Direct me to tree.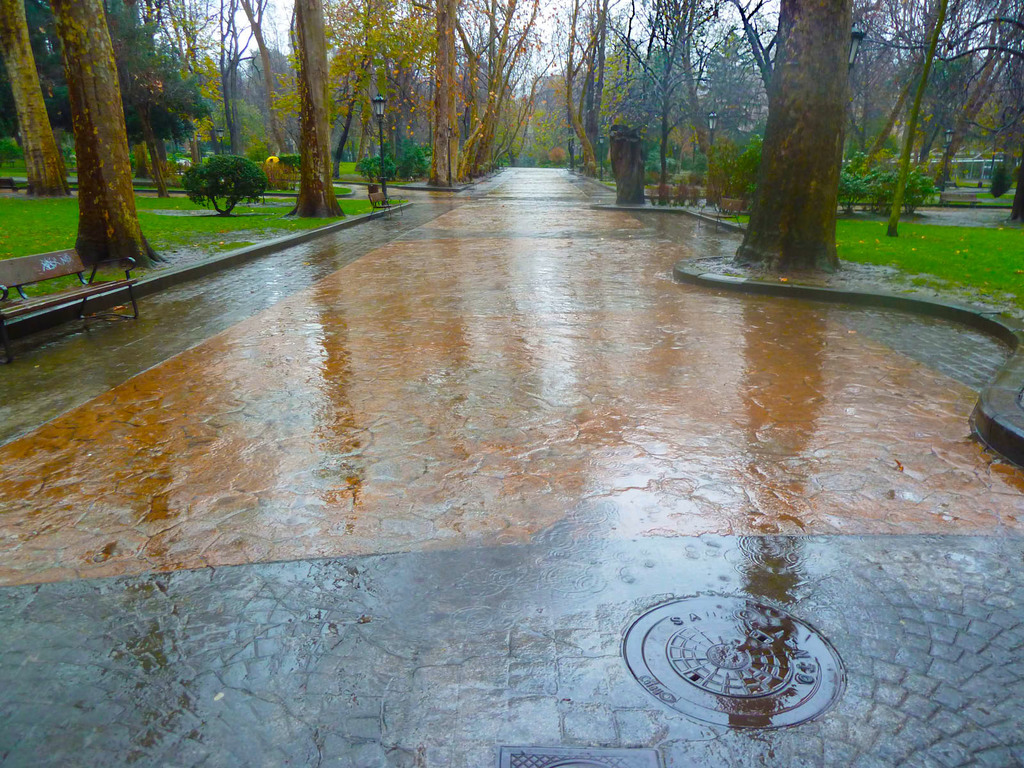
Direction: (321,0,439,182).
